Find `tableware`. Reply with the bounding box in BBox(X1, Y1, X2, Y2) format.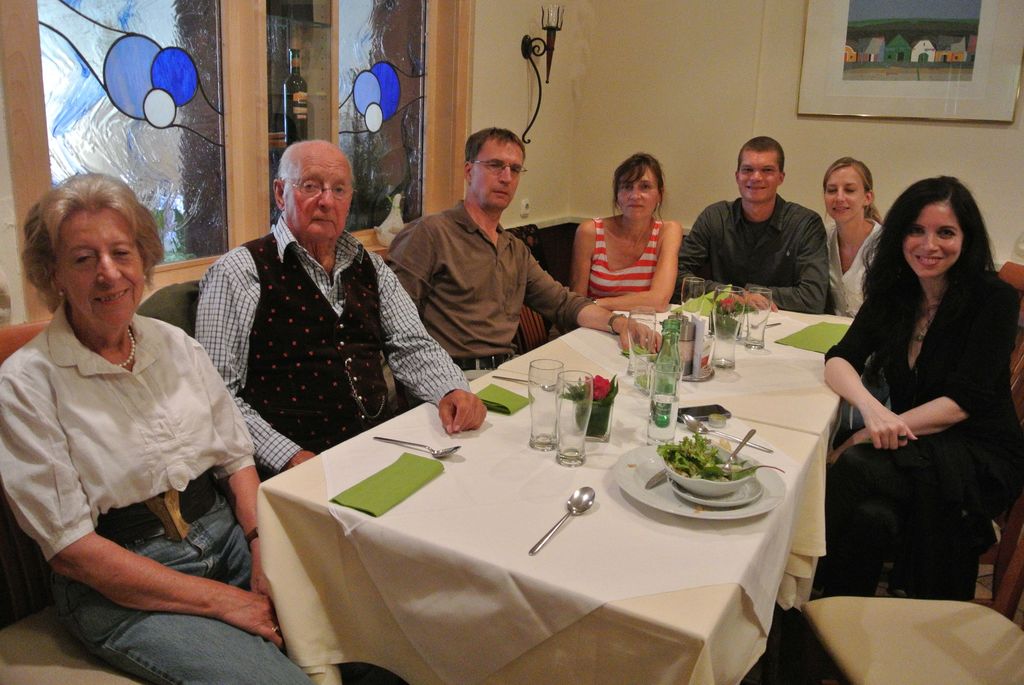
BBox(526, 357, 563, 449).
